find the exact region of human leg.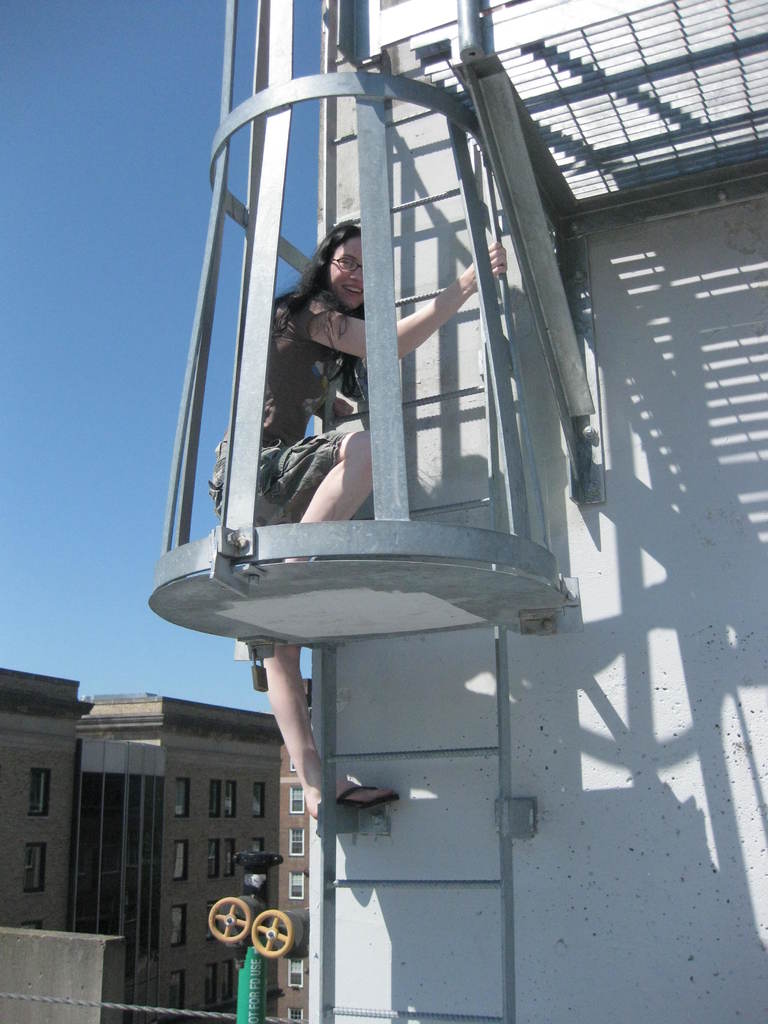
Exact region: left=258, top=427, right=373, bottom=526.
